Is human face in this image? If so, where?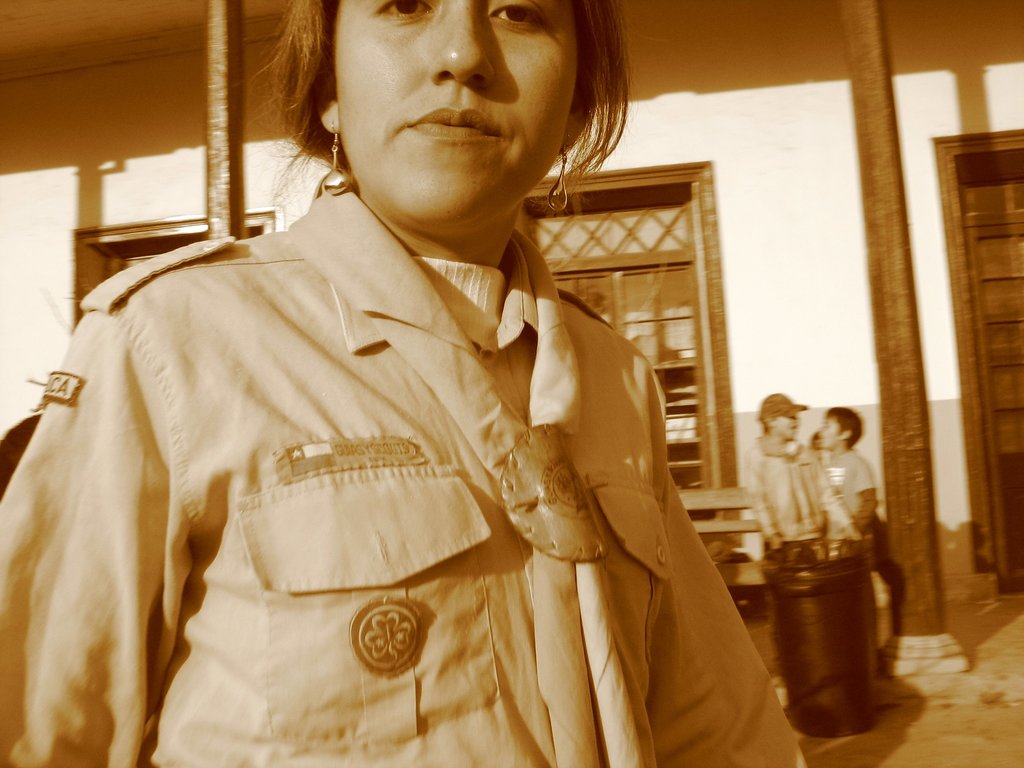
Yes, at 767, 413, 801, 440.
